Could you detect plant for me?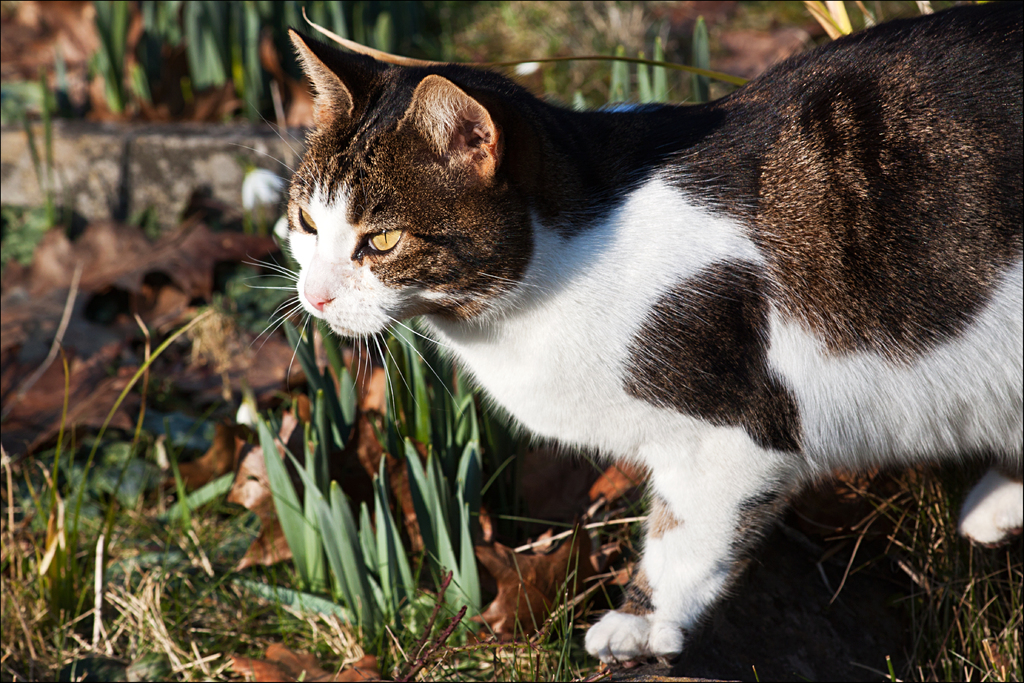
Detection result: [13, 434, 114, 568].
